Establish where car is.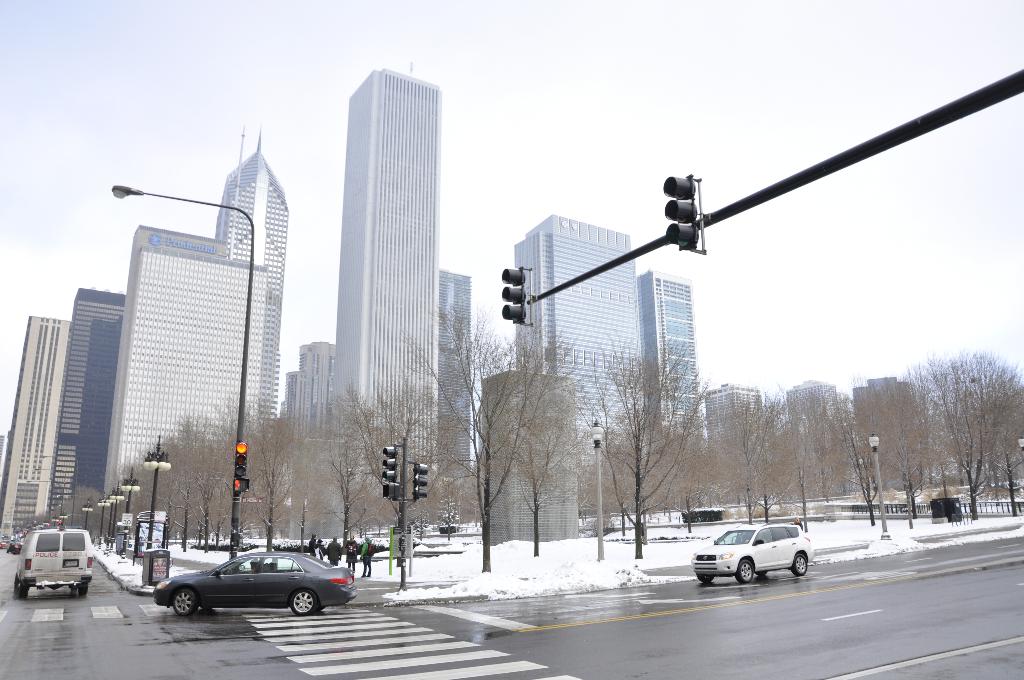
Established at box(150, 546, 362, 614).
